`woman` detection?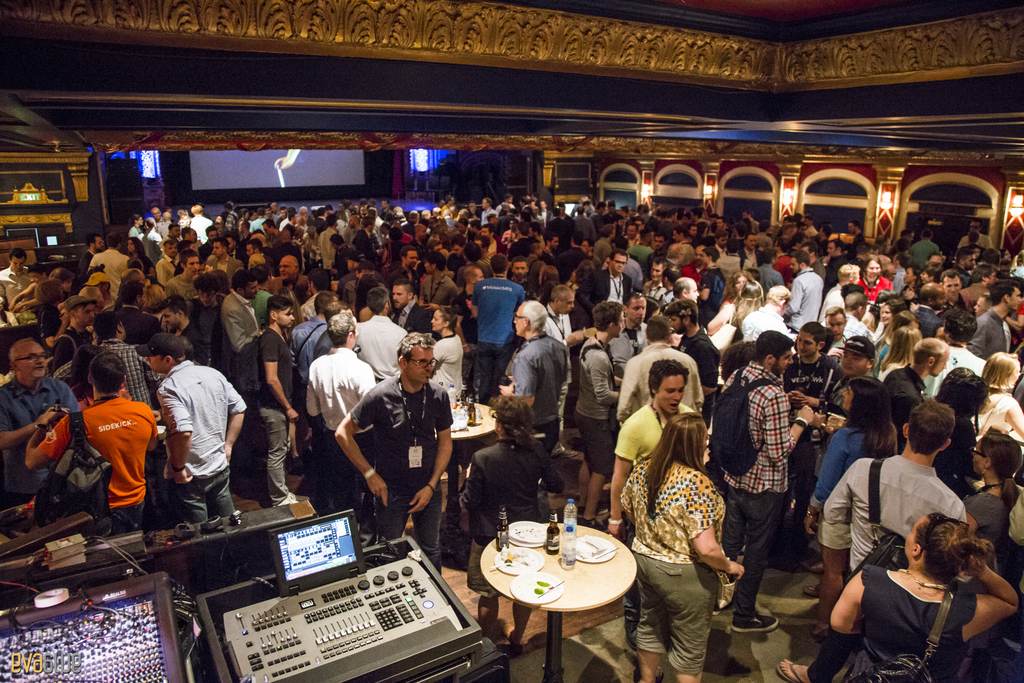
965:352:1023:446
